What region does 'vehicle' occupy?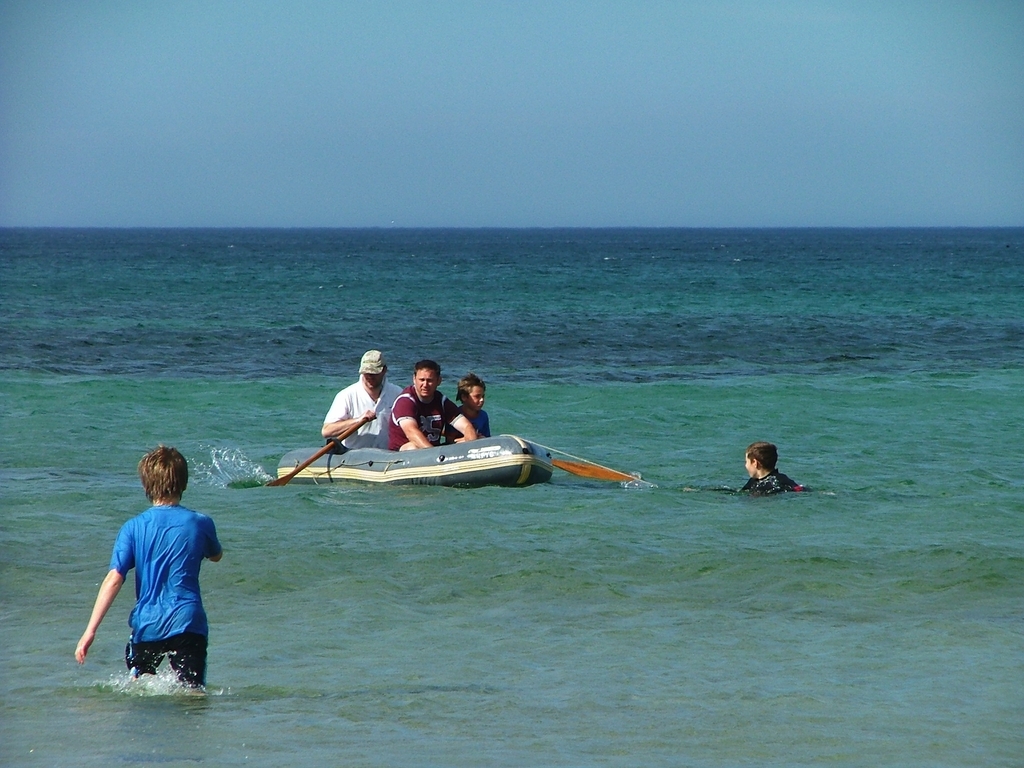
276 387 577 505.
